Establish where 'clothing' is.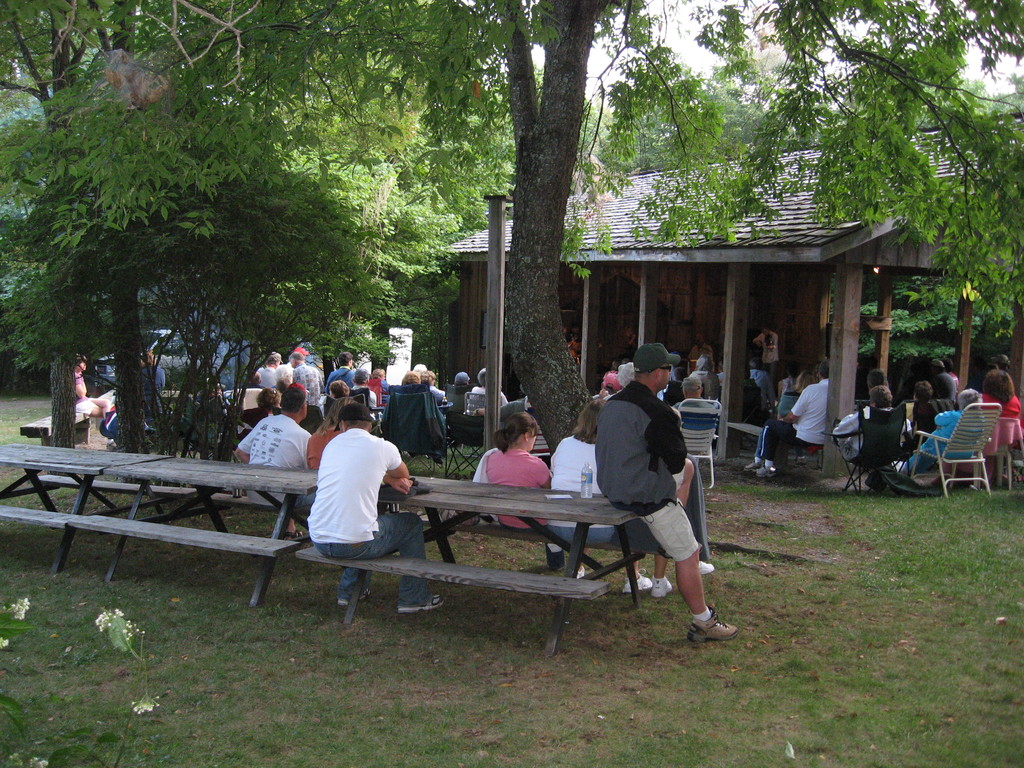
Established at (549,435,616,542).
